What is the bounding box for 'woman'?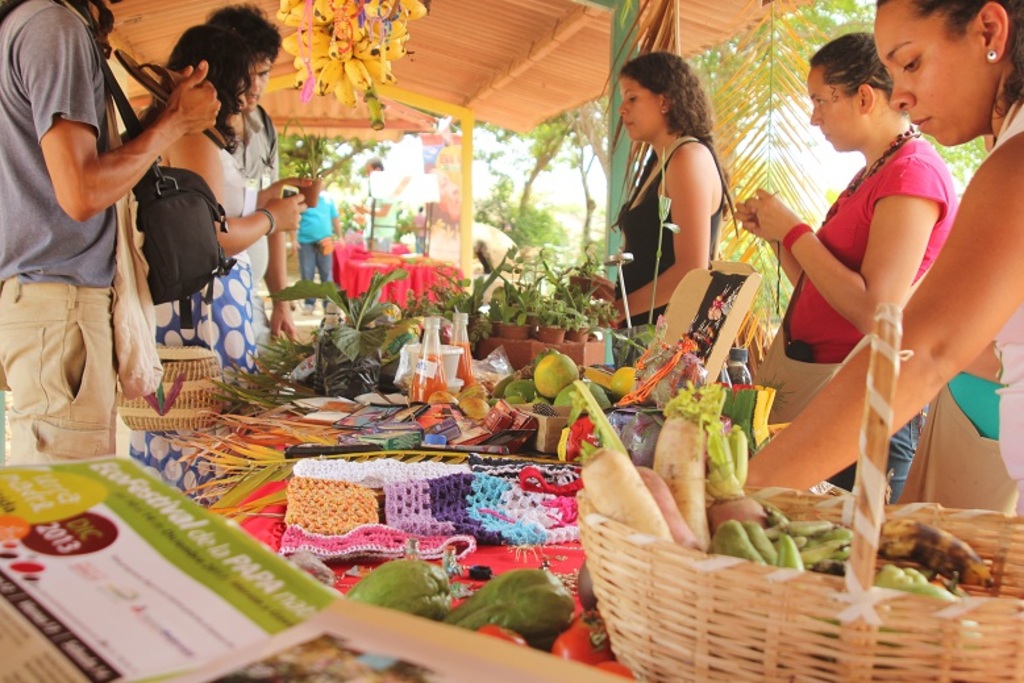
bbox=(132, 21, 309, 384).
